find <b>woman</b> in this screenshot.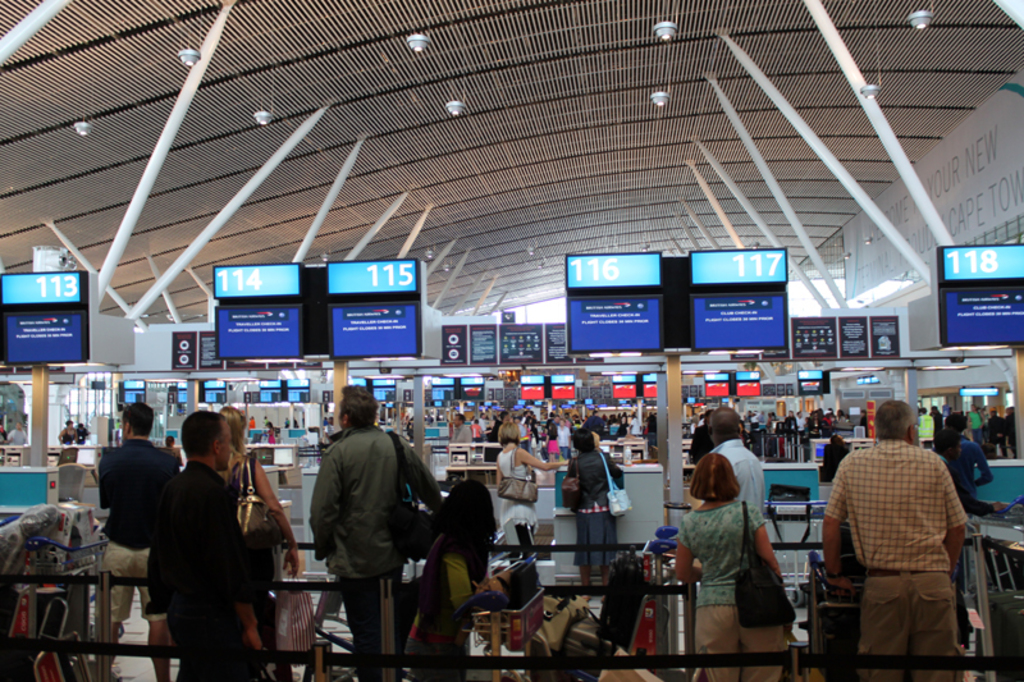
The bounding box for <b>woman</b> is bbox=(687, 420, 797, 650).
